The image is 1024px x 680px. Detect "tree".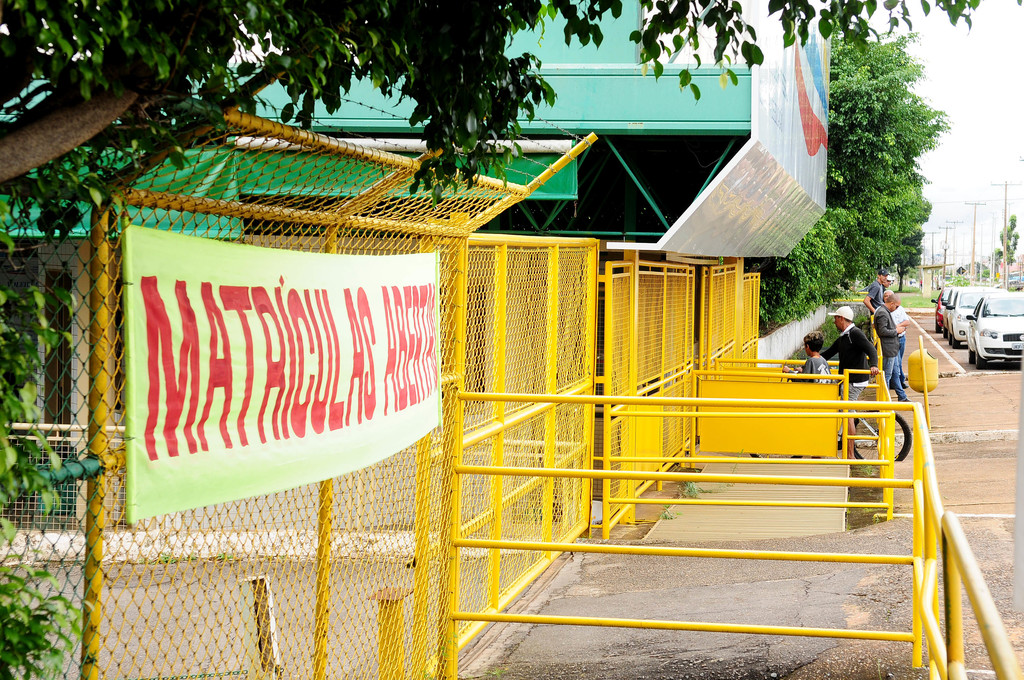
Detection: (993, 213, 1018, 283).
